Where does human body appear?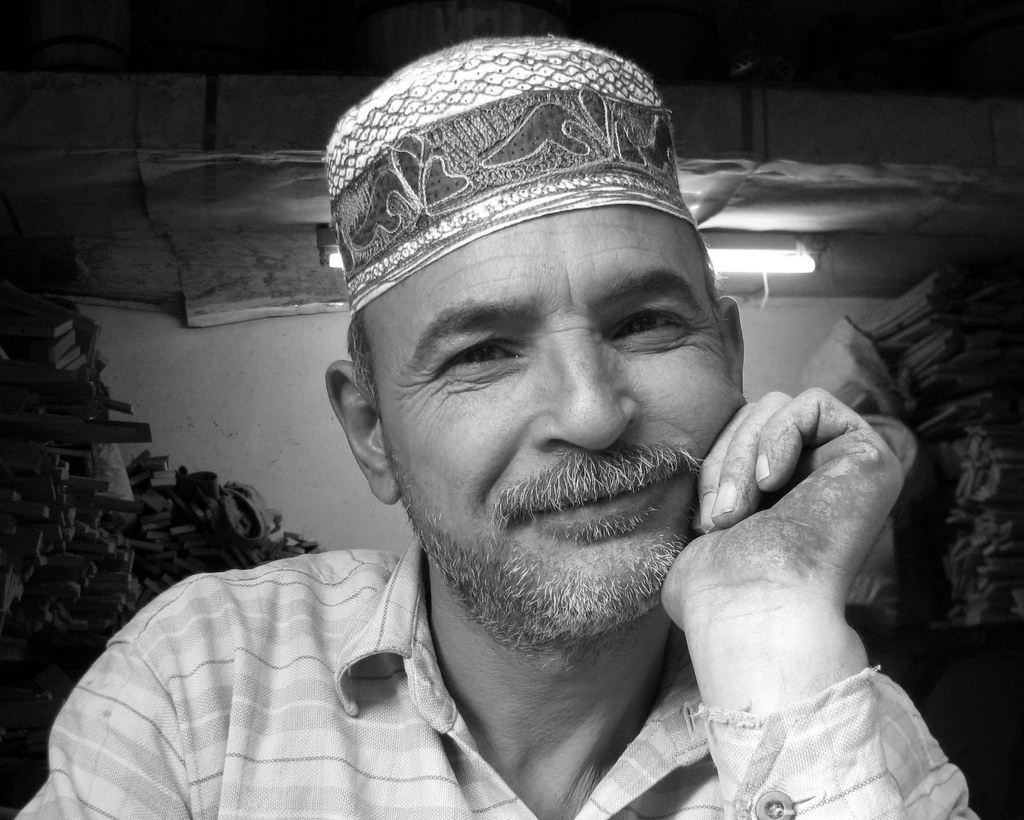
Appears at crop(95, 94, 892, 816).
